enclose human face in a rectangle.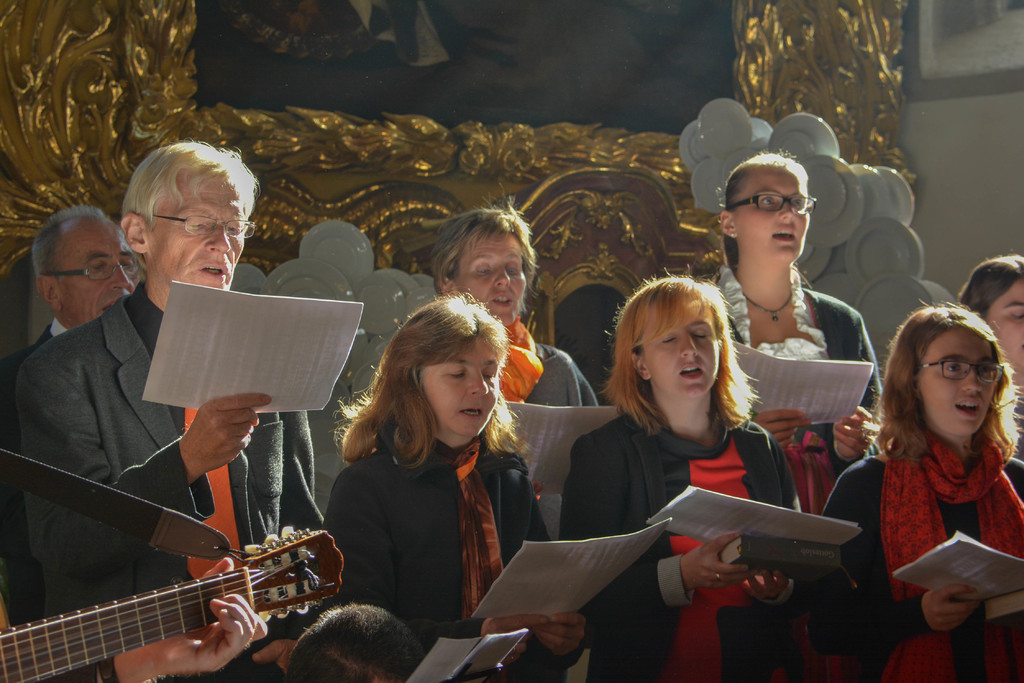
pyautogui.locateOnScreen(61, 209, 138, 323).
